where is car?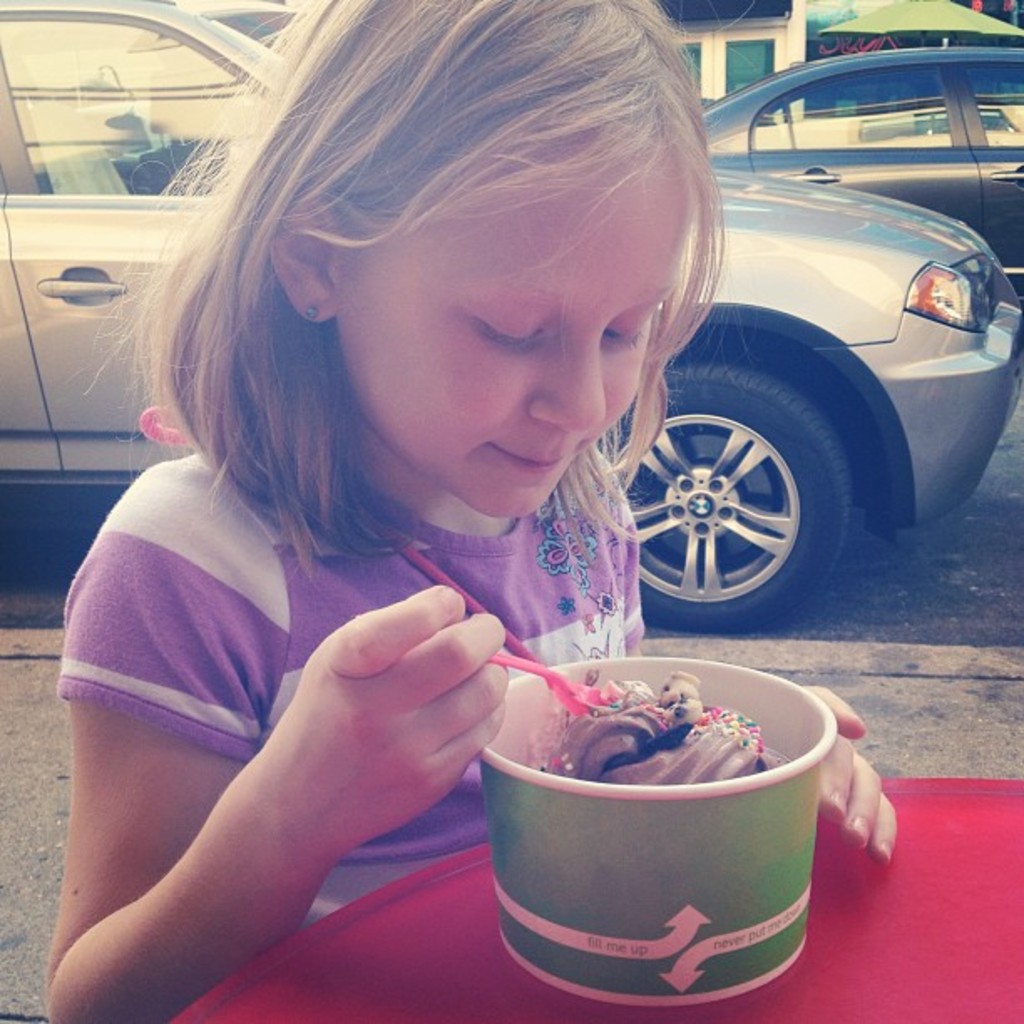
x1=3 y1=0 x2=1022 y2=639.
